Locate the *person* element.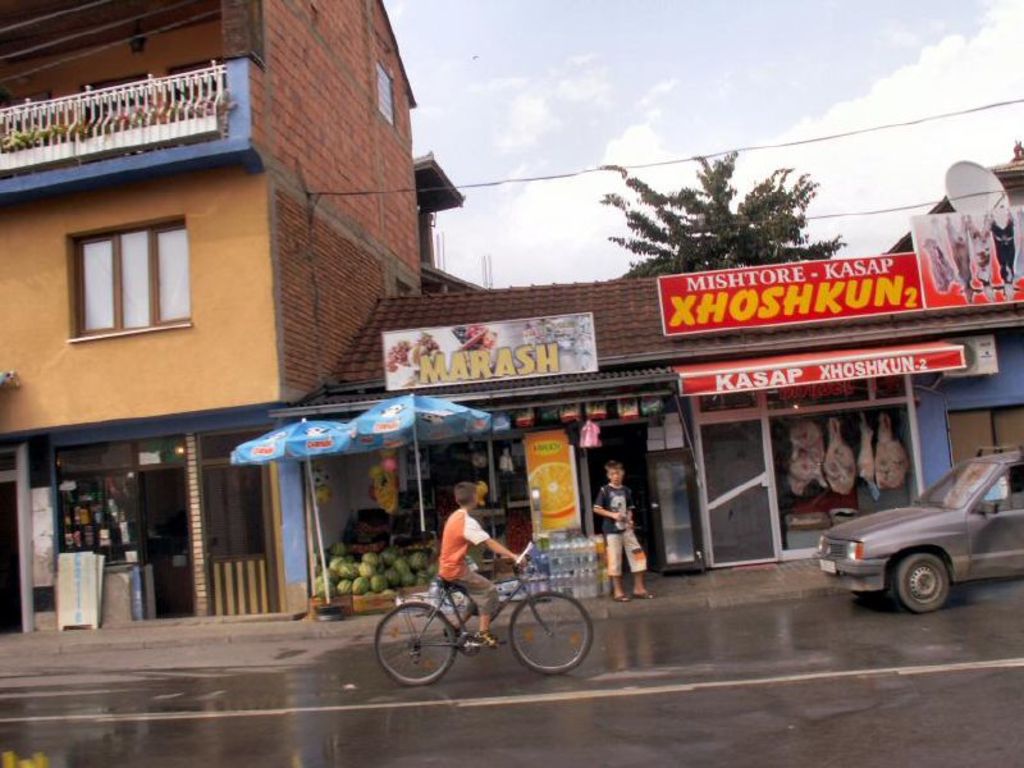
Element bbox: <box>370,462,415,540</box>.
